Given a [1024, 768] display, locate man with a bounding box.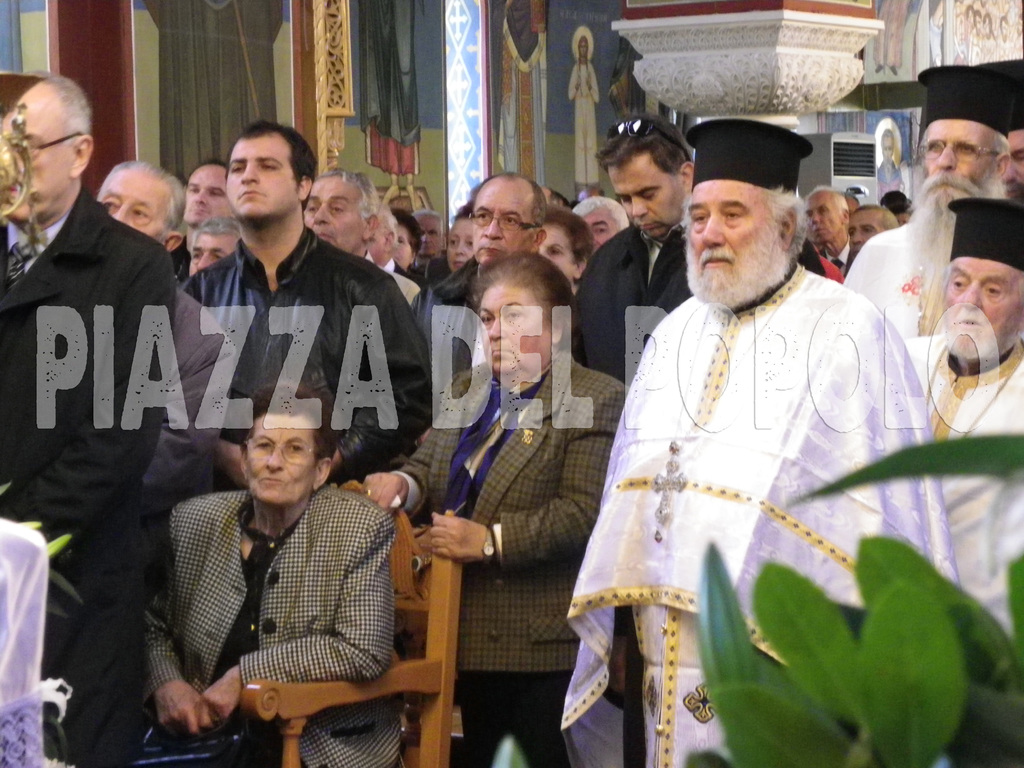
Located: rect(434, 167, 545, 310).
